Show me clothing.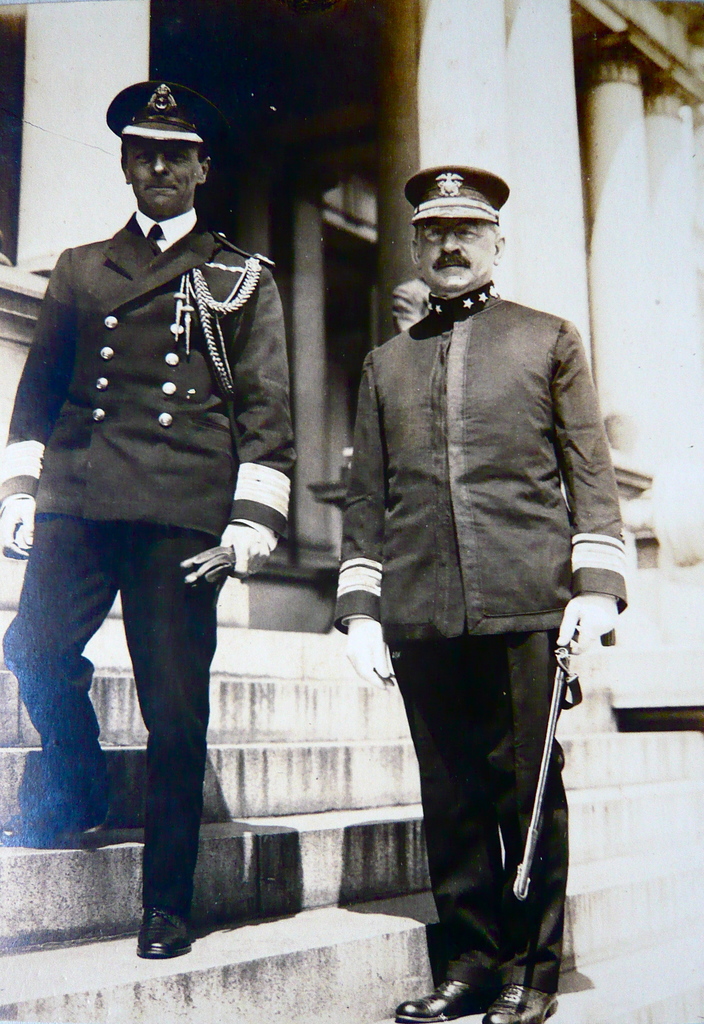
clothing is here: <bbox>0, 207, 299, 931</bbox>.
